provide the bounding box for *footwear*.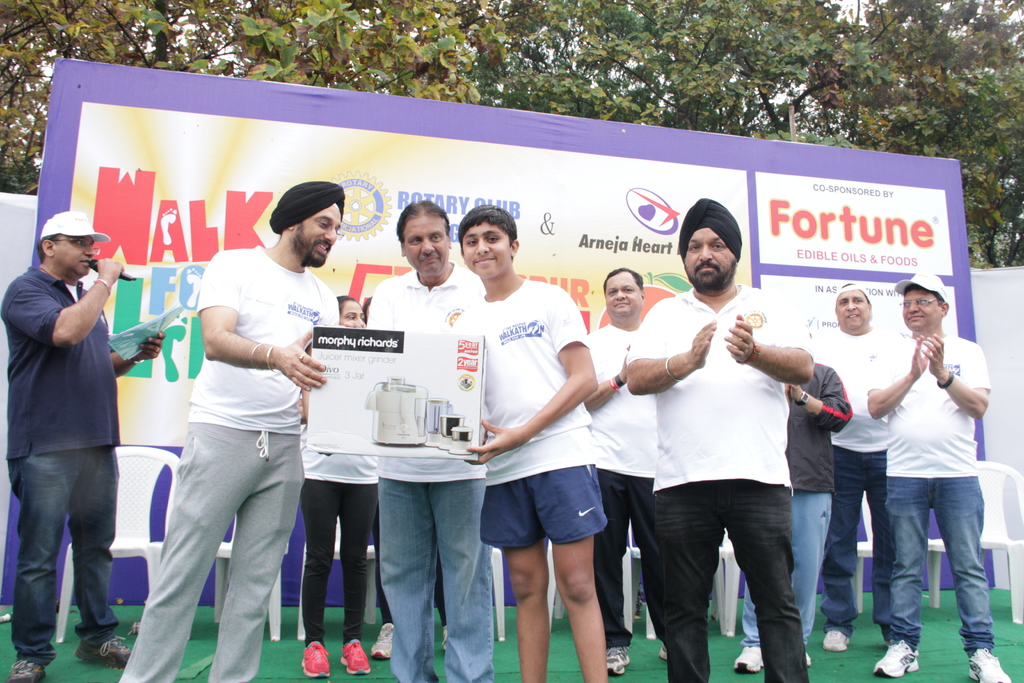
(441, 623, 447, 655).
